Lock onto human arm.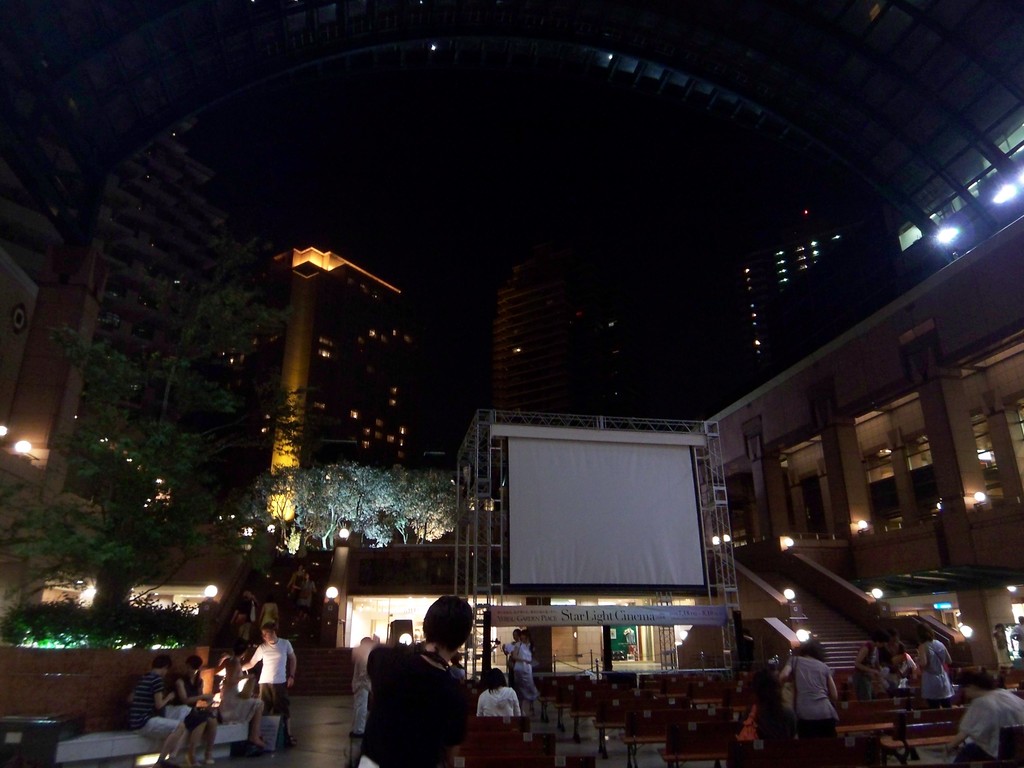
Locked: [777,659,793,685].
